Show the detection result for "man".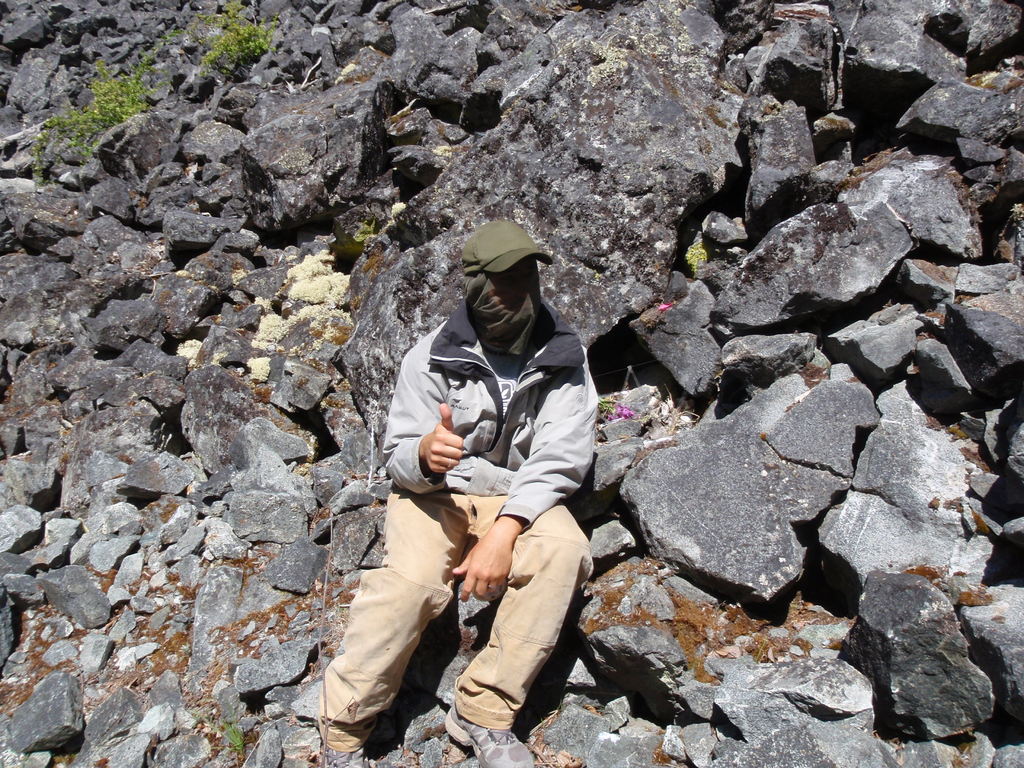
[317, 219, 601, 767].
